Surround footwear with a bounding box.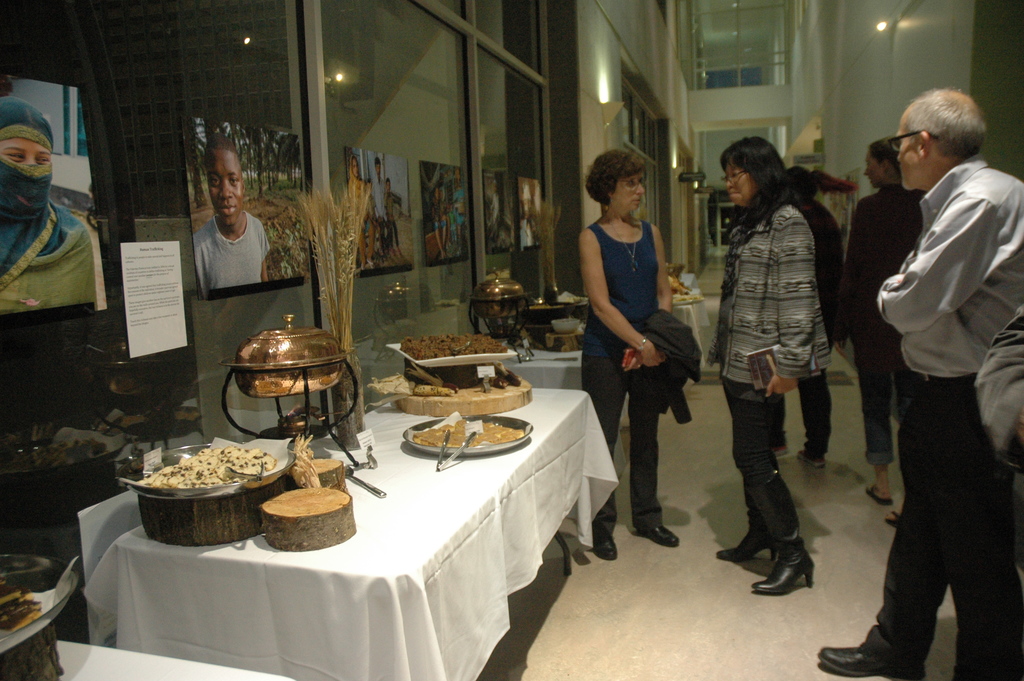
(883, 511, 899, 525).
